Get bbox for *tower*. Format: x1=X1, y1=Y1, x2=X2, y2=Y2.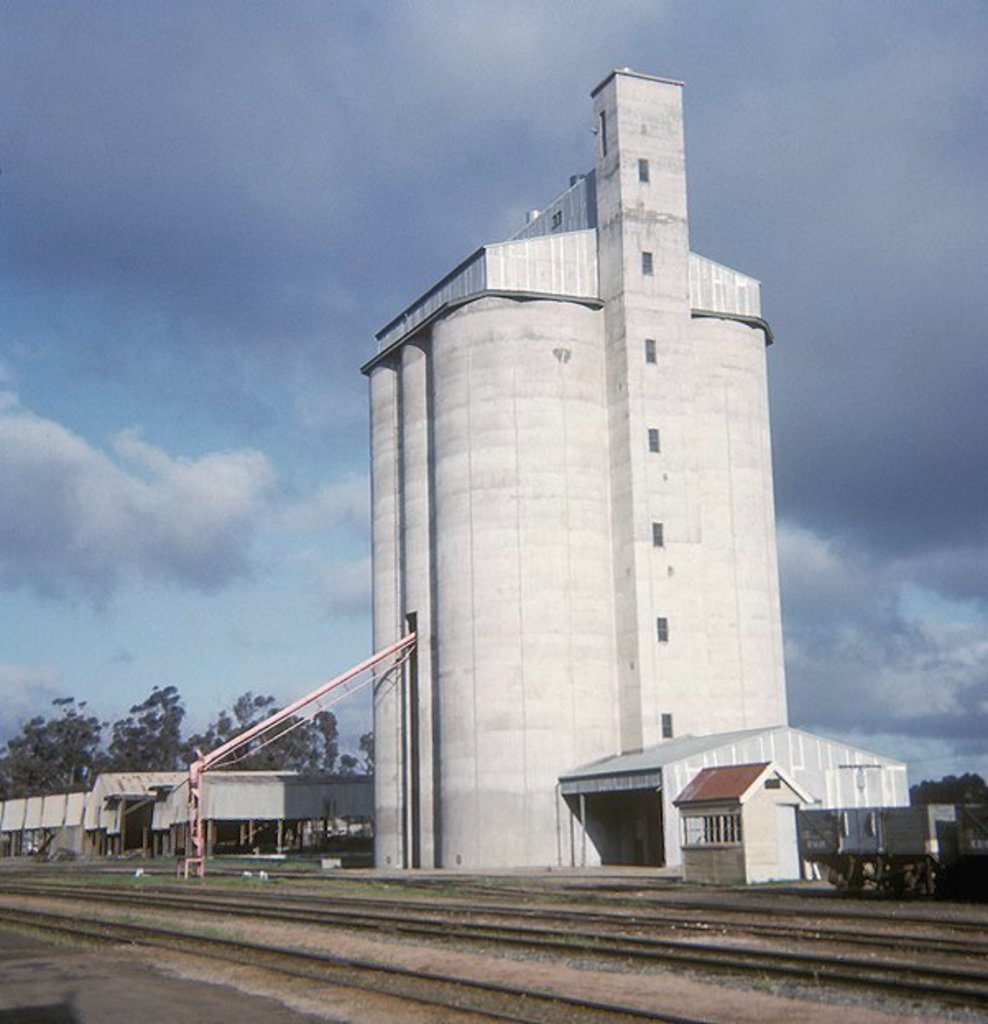
x1=370, y1=67, x2=771, y2=869.
